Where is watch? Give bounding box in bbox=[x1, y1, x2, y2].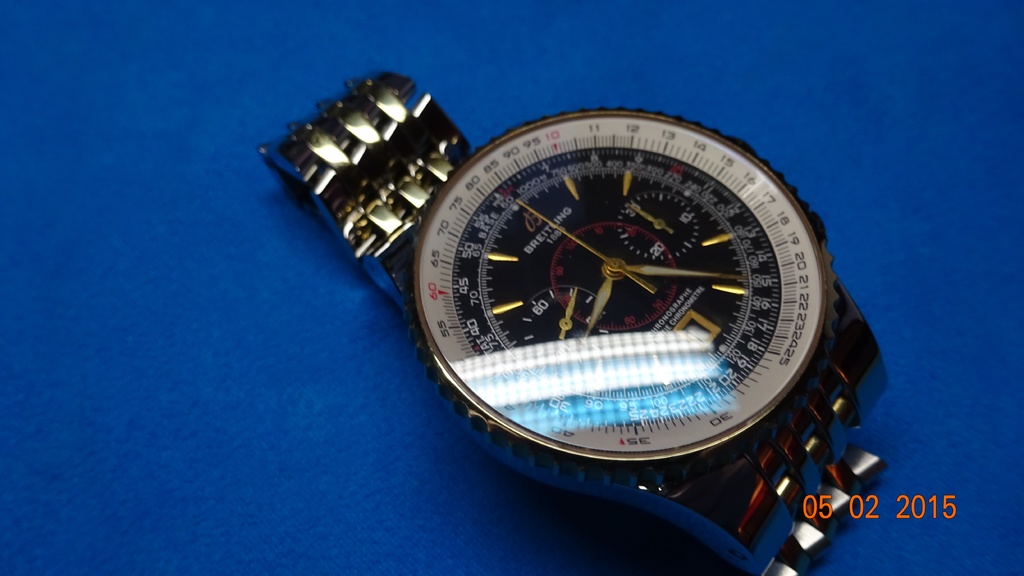
bbox=[259, 70, 890, 575].
